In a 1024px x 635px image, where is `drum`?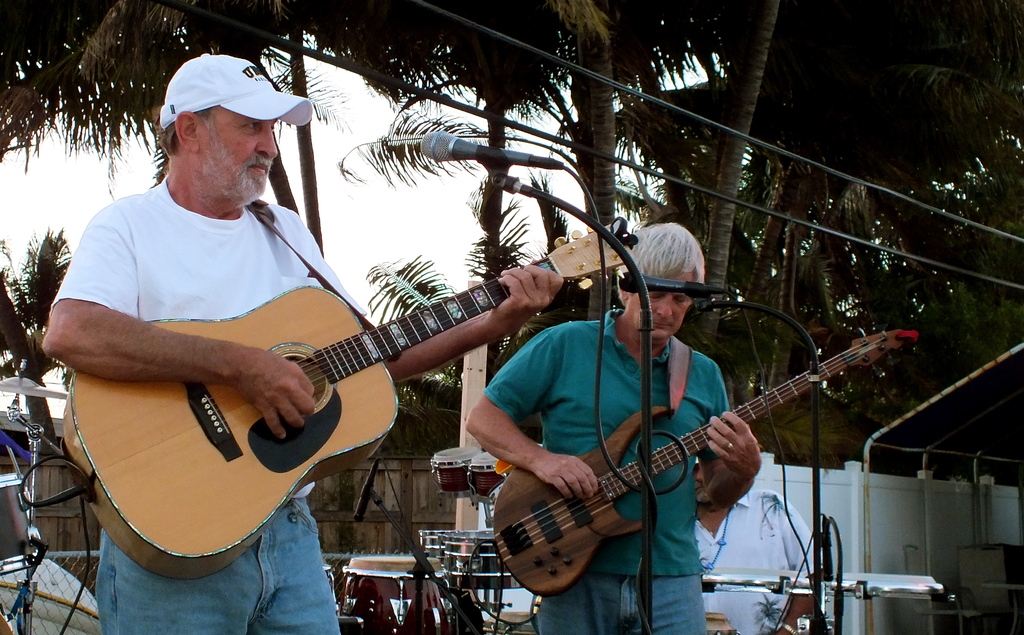
<bbox>337, 556, 467, 634</bbox>.
